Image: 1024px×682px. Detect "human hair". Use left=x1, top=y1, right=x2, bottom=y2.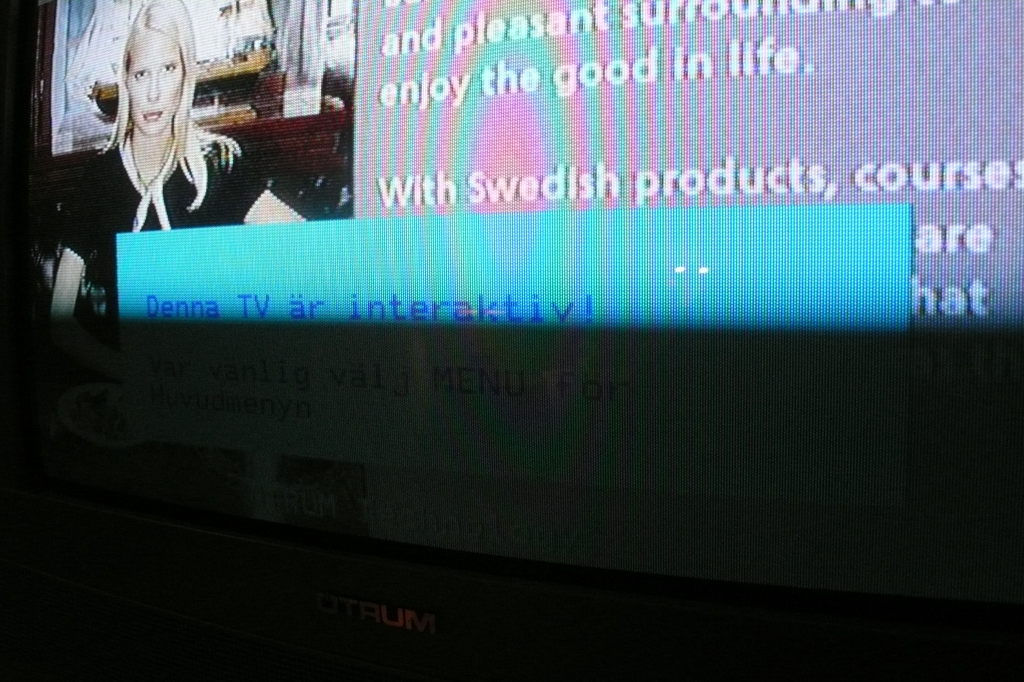
left=65, top=10, right=223, bottom=223.
